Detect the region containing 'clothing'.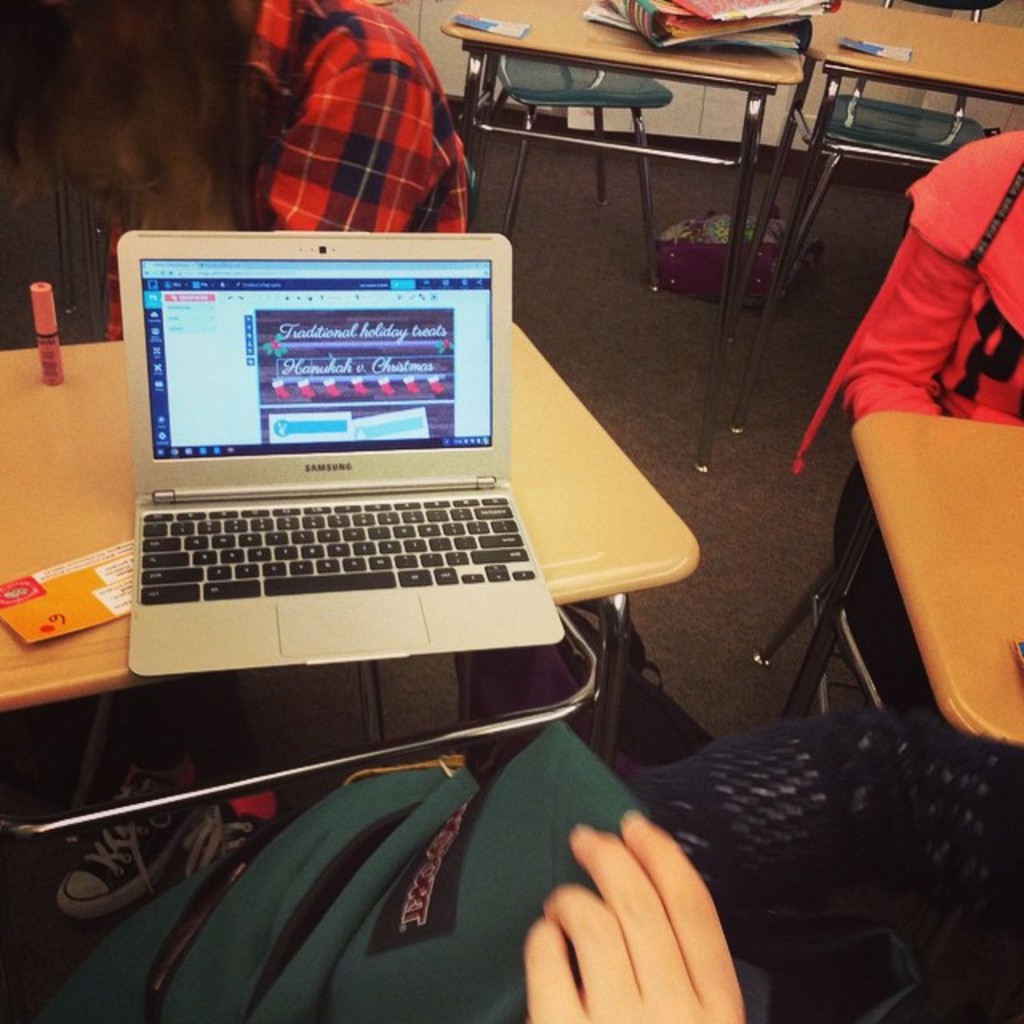
region(630, 691, 1022, 899).
